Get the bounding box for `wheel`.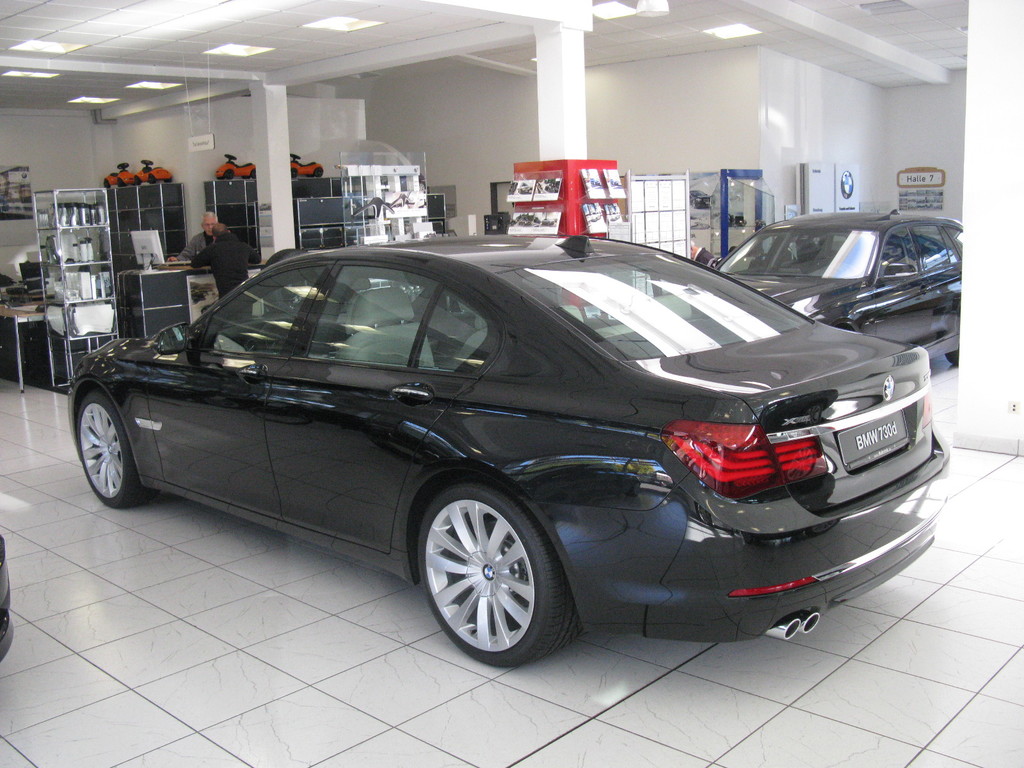
(left=76, top=388, right=156, bottom=509).
